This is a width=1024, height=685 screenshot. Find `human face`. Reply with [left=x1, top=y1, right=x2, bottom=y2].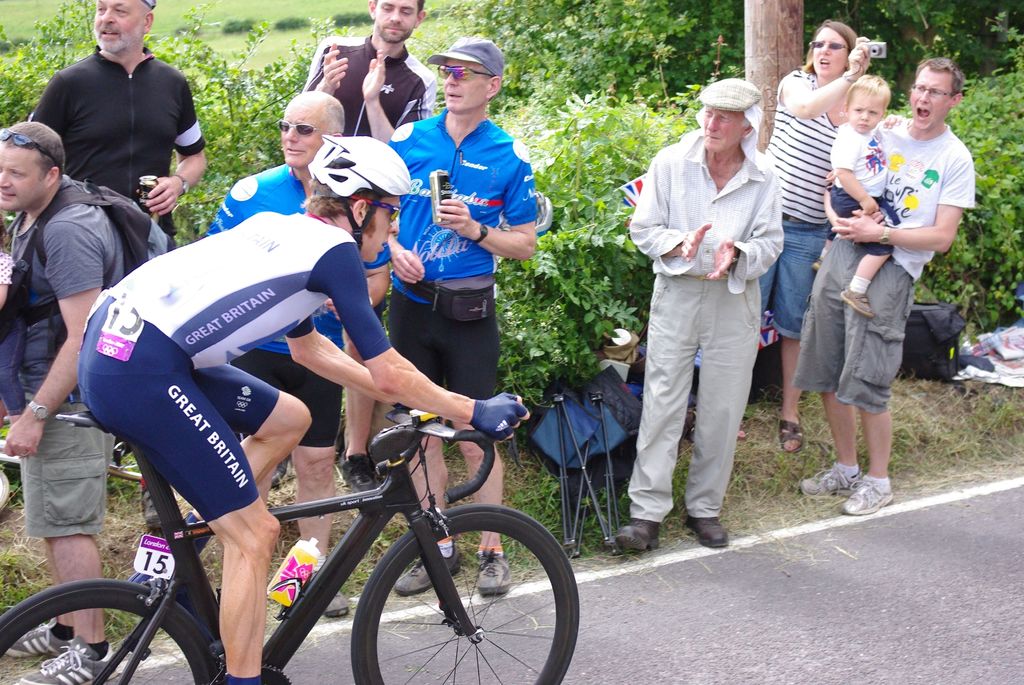
[left=807, top=31, right=849, bottom=79].
